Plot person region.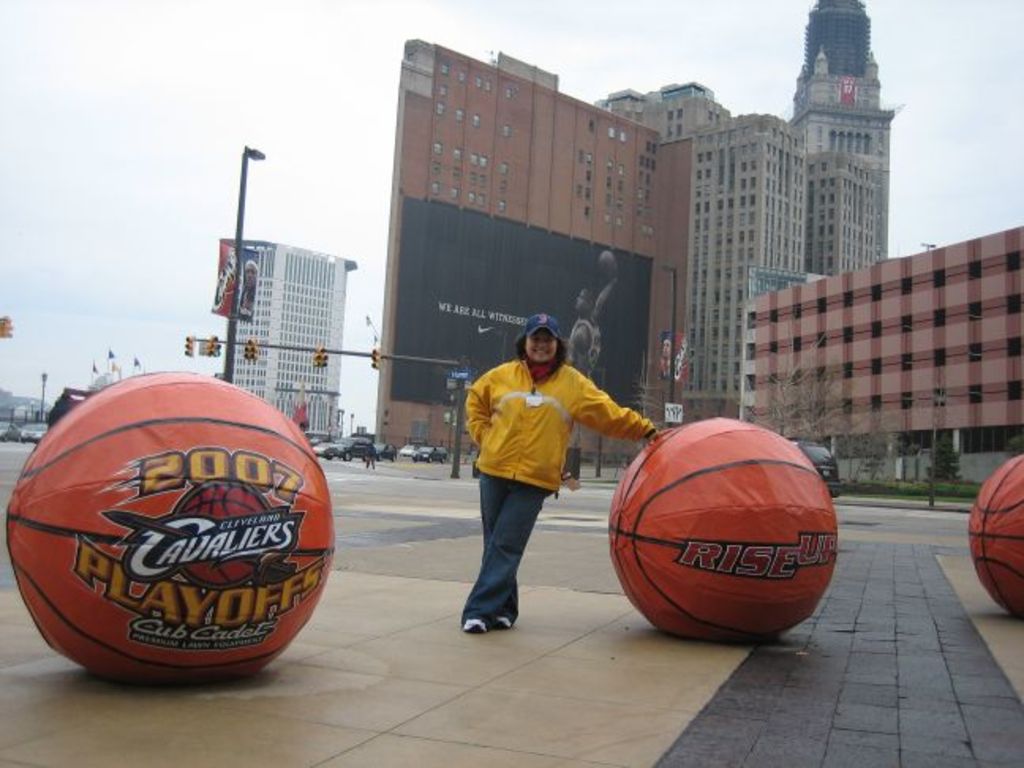
Plotted at (466, 313, 673, 632).
